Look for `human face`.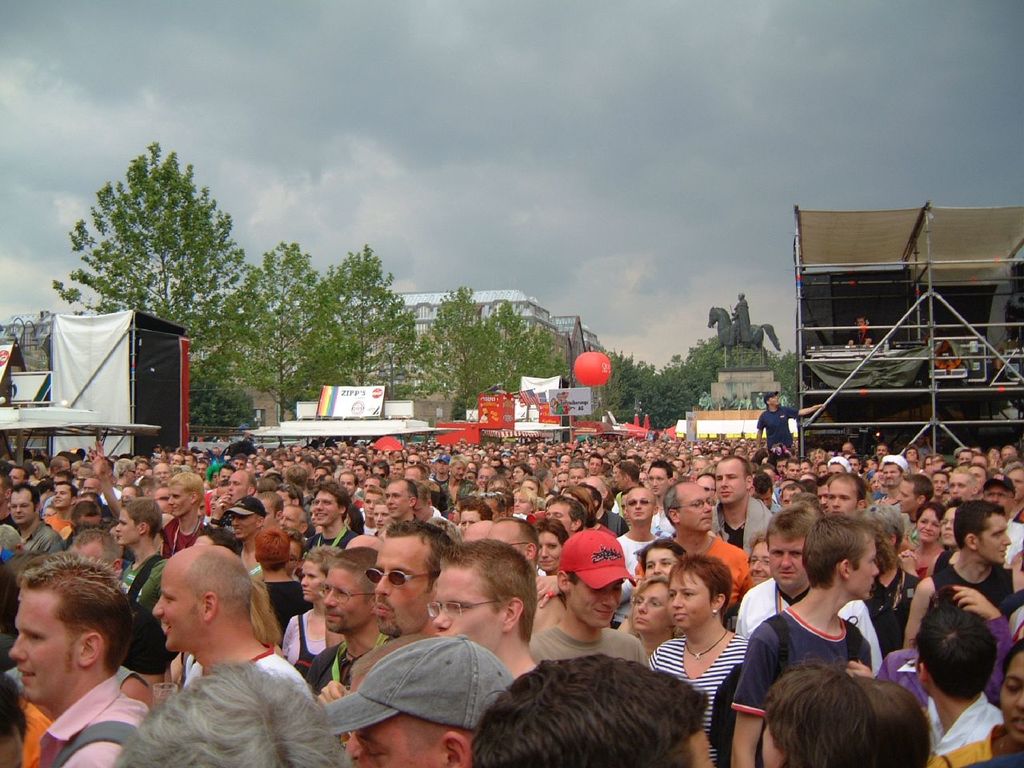
Found: 985/485/1011/510.
